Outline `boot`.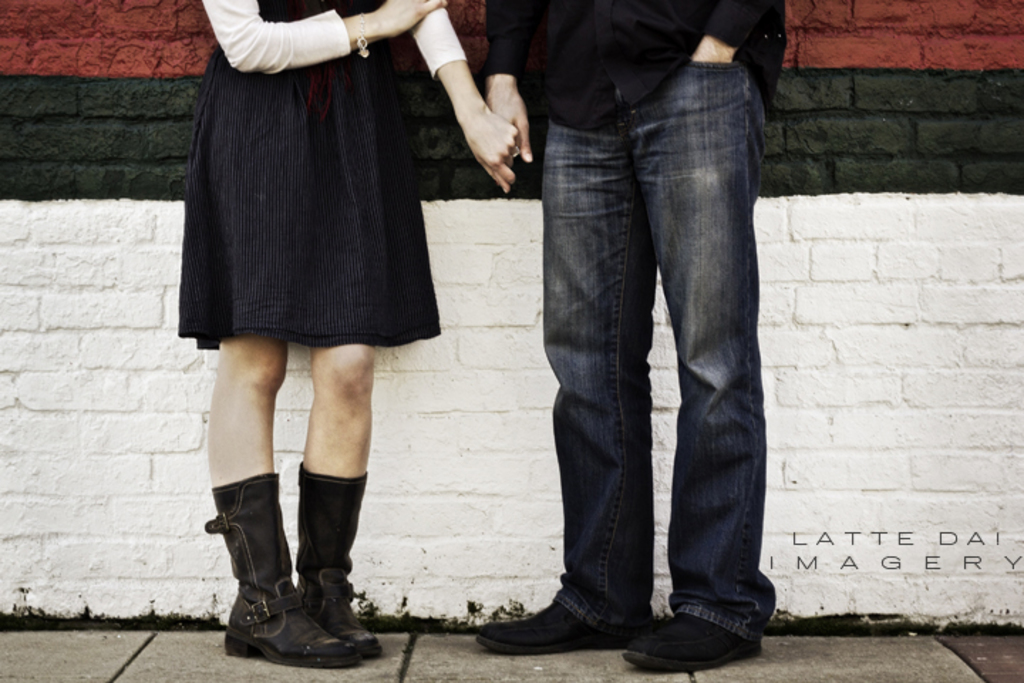
Outline: 202,472,364,667.
